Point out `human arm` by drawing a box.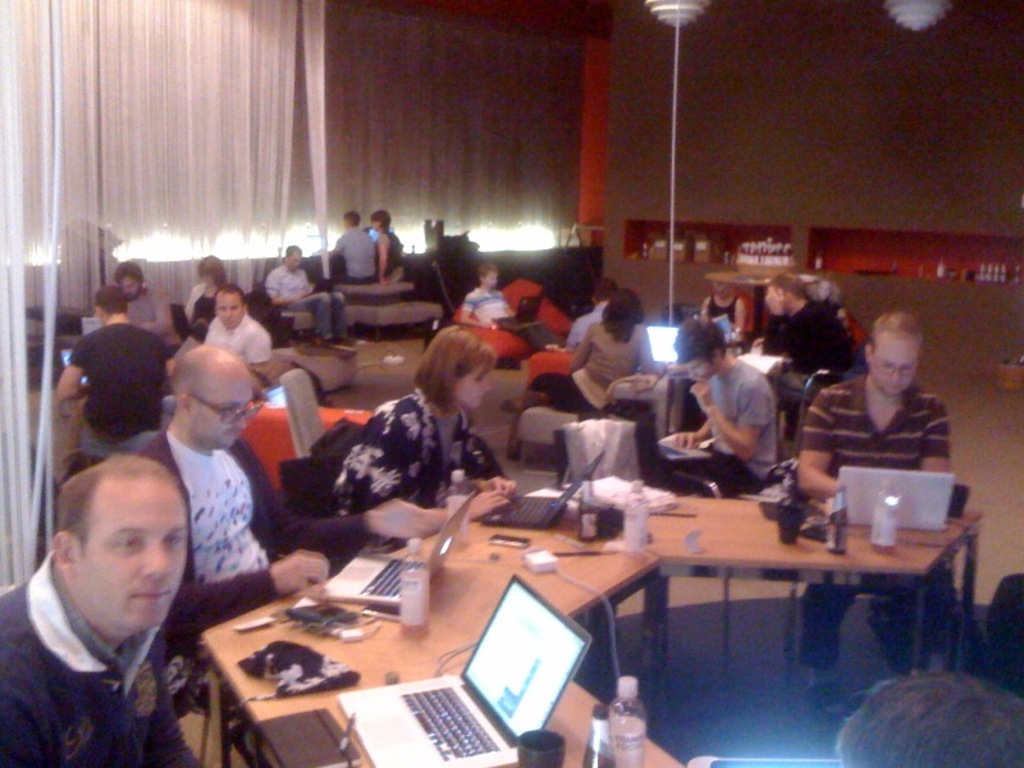
select_region(636, 337, 654, 371).
